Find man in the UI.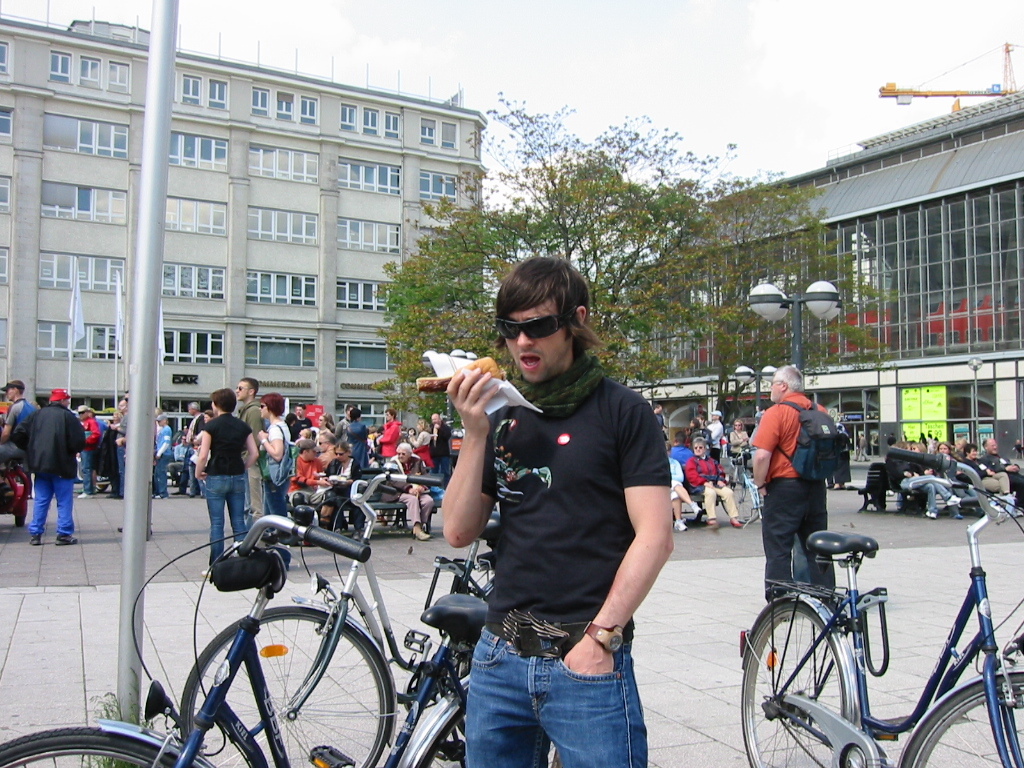
UI element at bbox=[747, 366, 837, 612].
